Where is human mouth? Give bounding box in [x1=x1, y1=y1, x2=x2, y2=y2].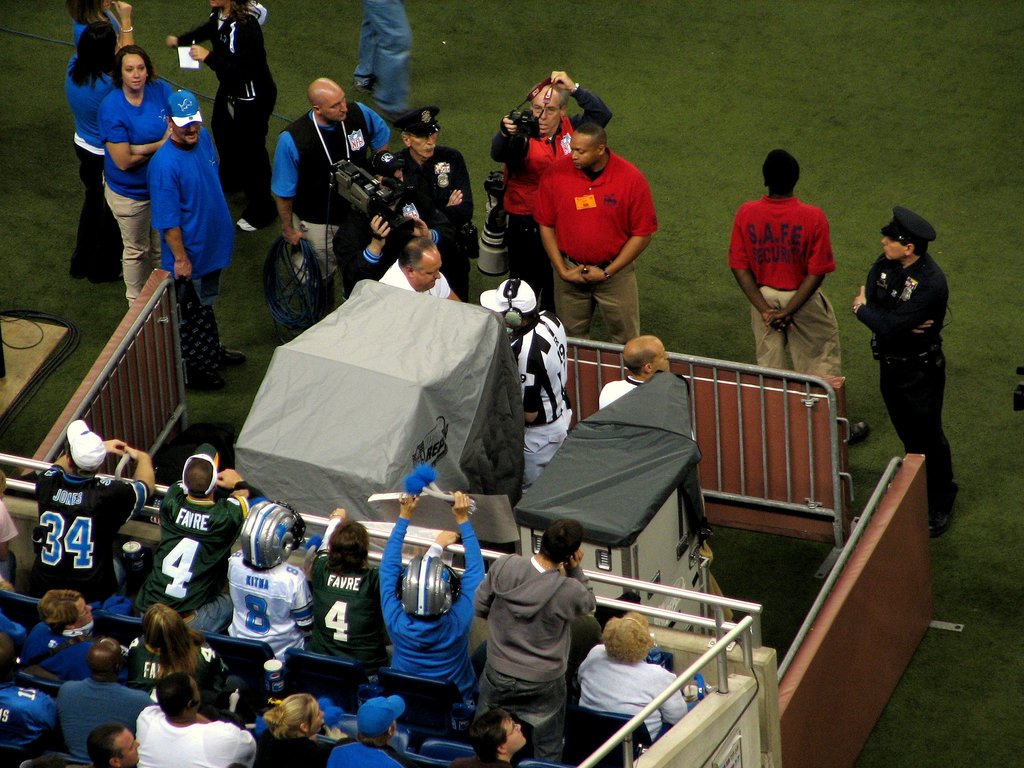
[x1=188, y1=133, x2=194, y2=137].
